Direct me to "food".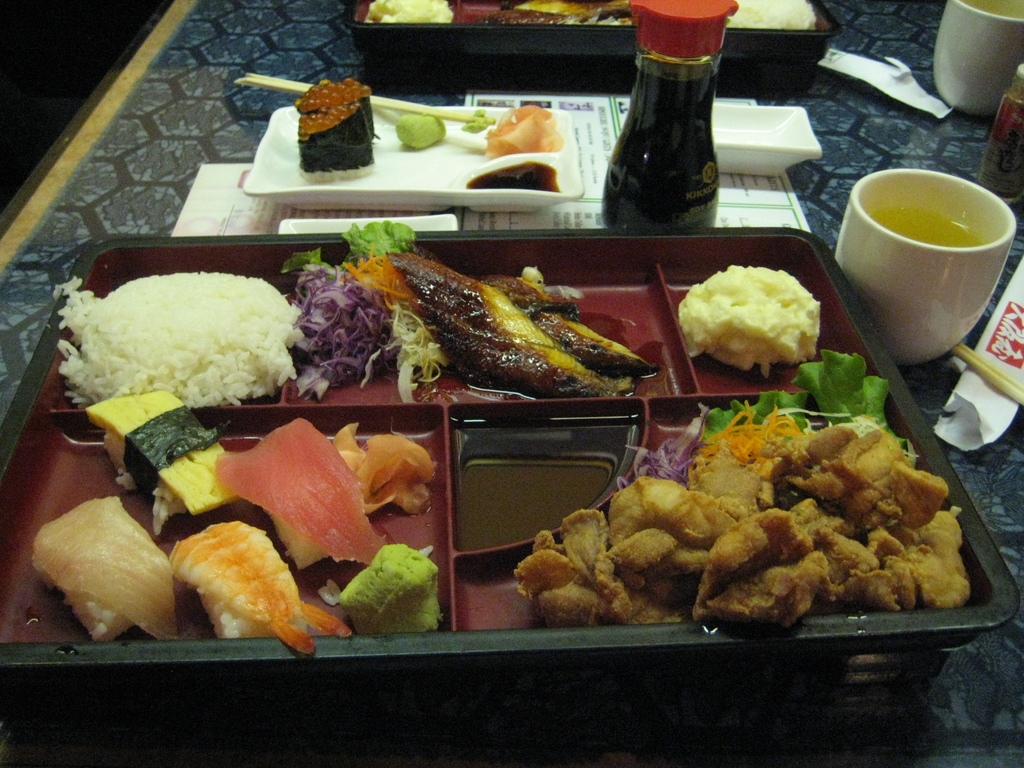
Direction: [461,107,568,160].
